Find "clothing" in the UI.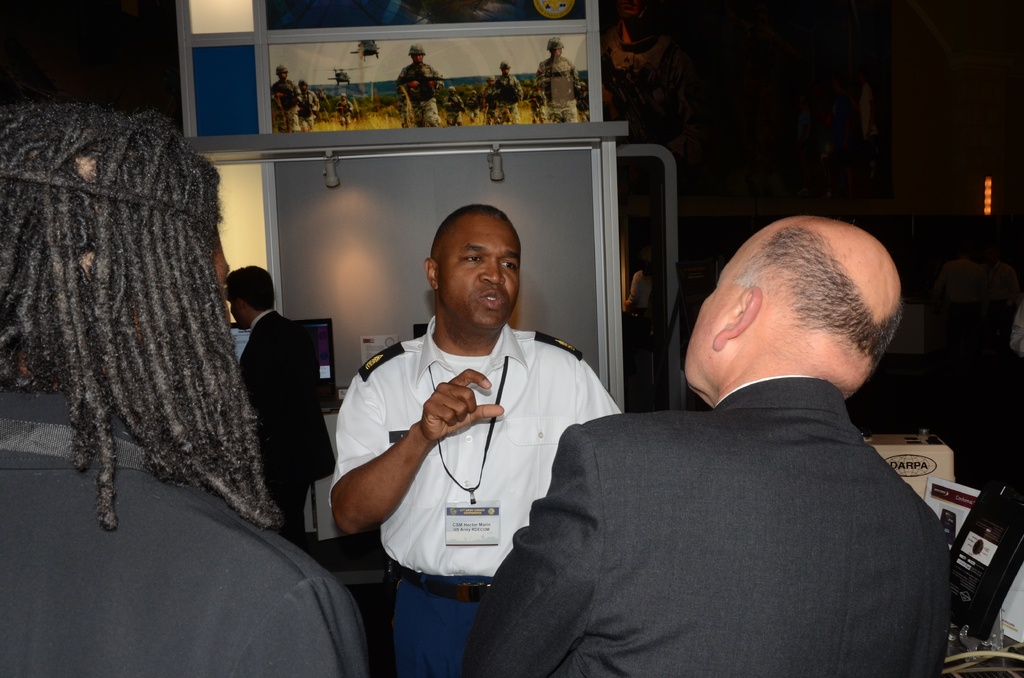
UI element at <region>0, 383, 367, 677</region>.
